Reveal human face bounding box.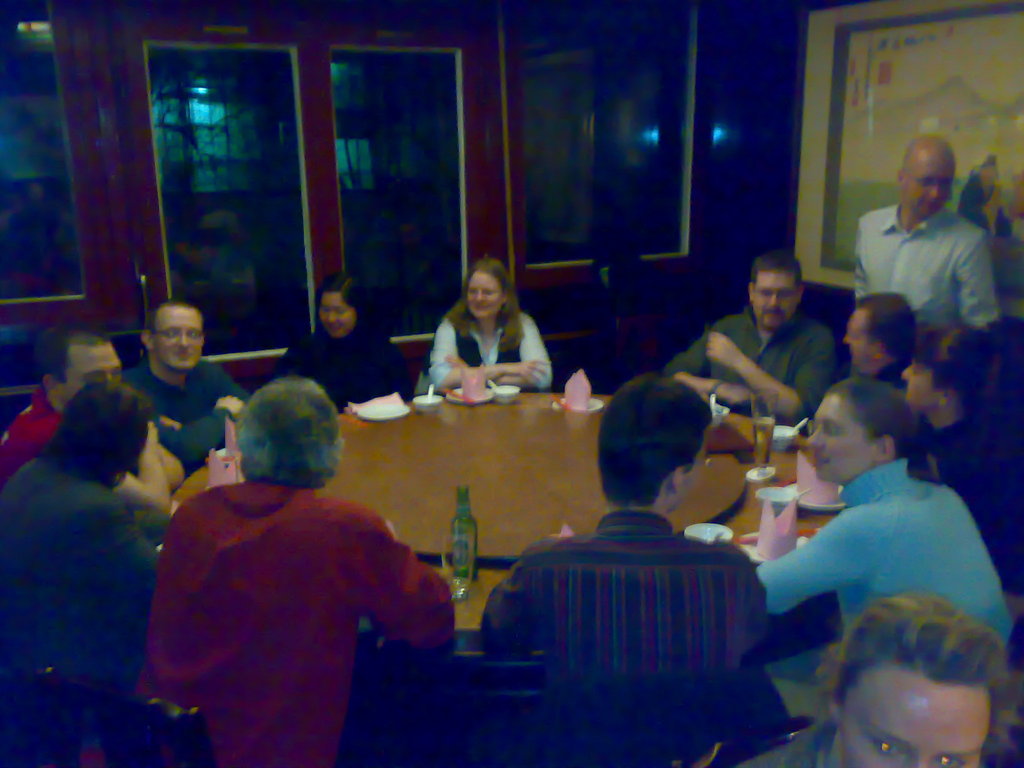
Revealed: <box>752,271,800,325</box>.
